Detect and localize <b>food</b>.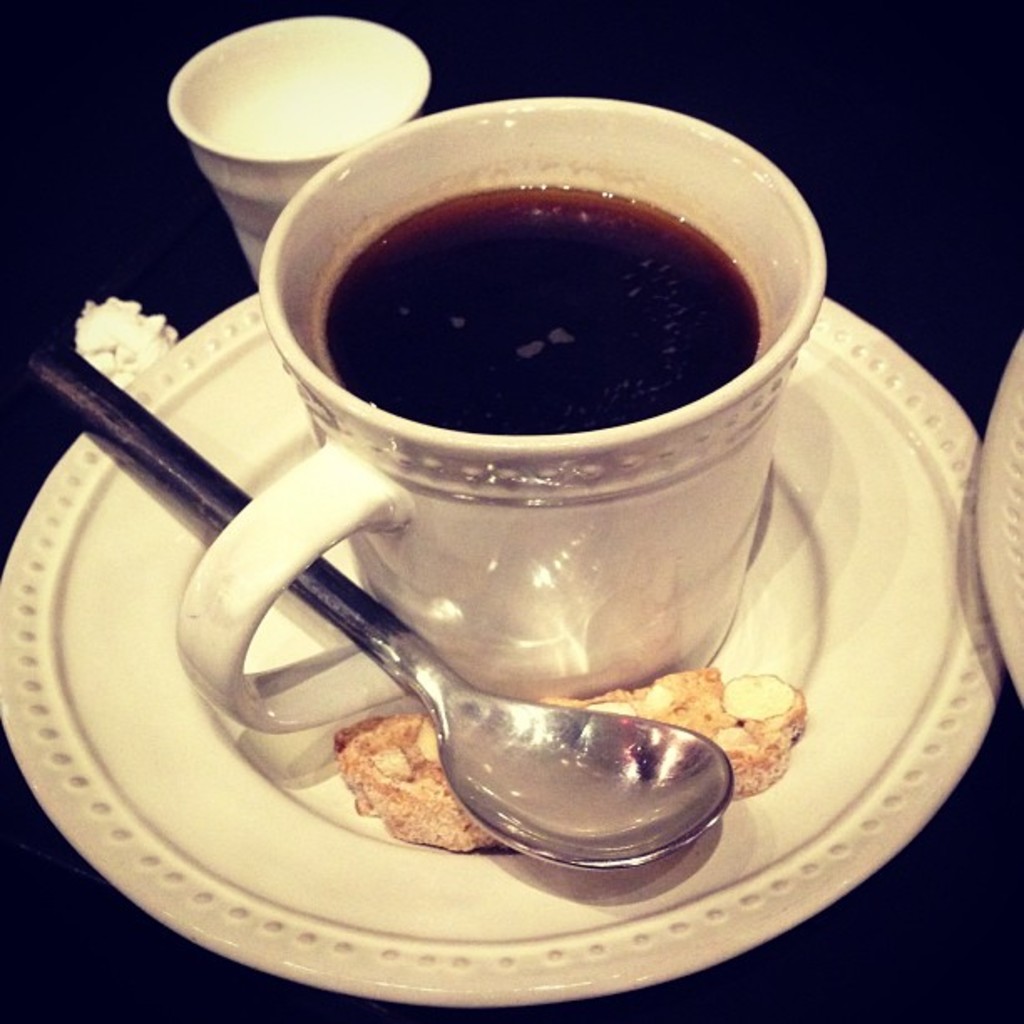
Localized at locate(331, 721, 457, 828).
